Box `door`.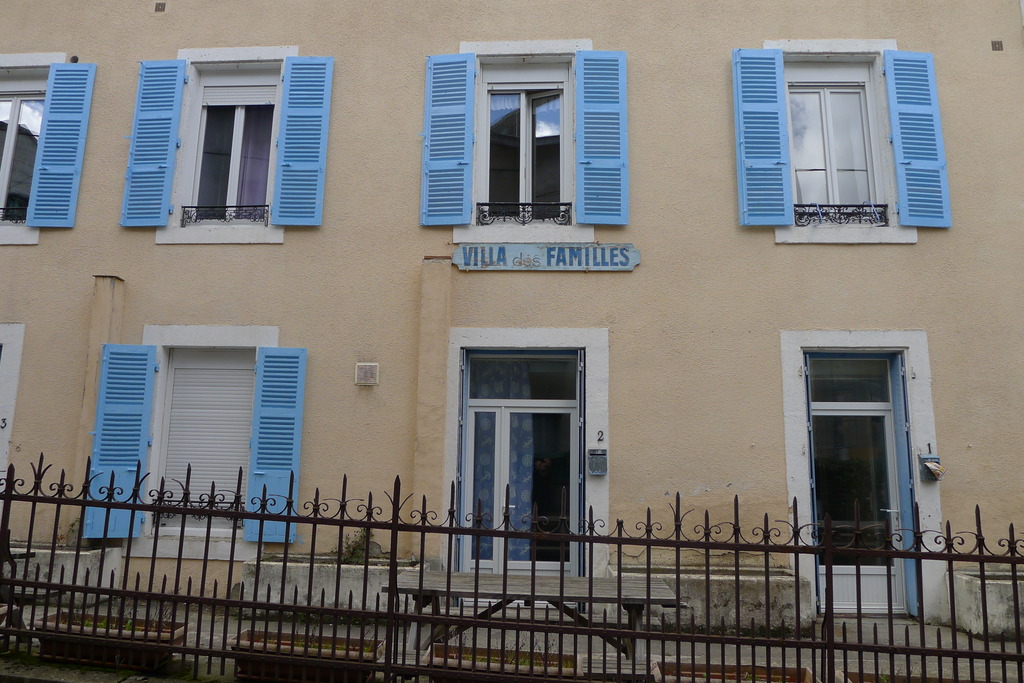
[813,350,909,609].
